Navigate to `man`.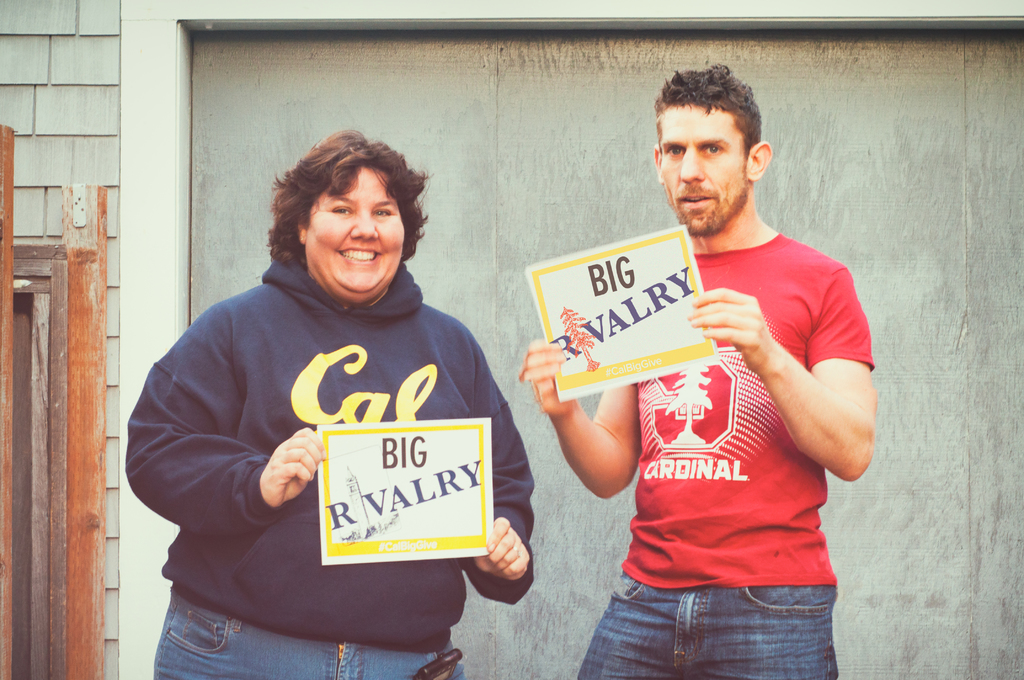
Navigation target: select_region(520, 67, 876, 679).
